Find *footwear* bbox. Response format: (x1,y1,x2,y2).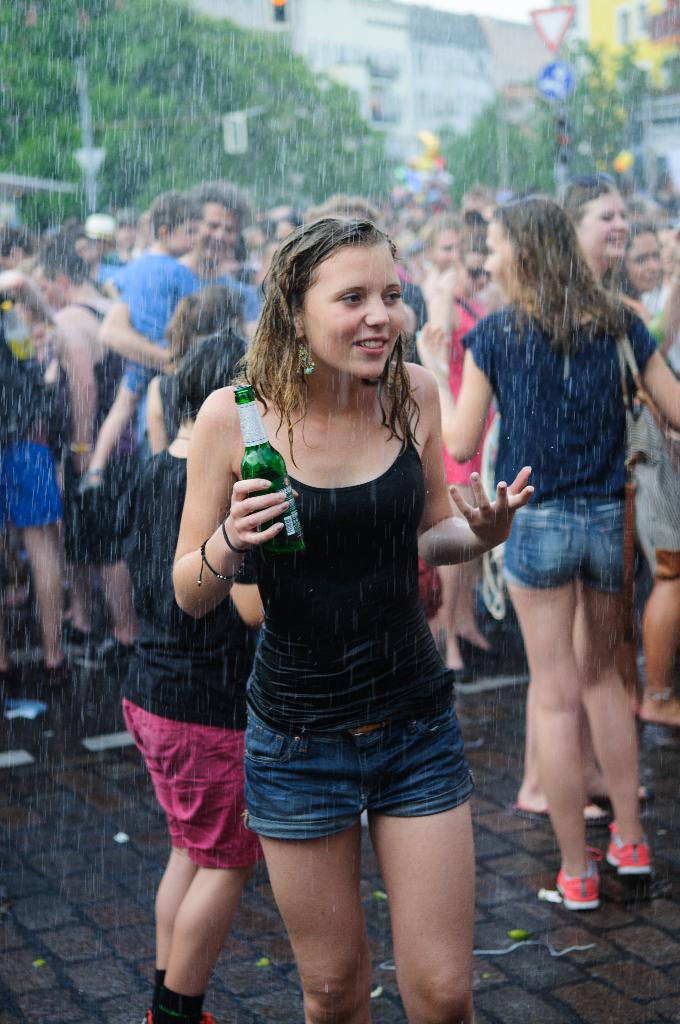
(511,796,602,819).
